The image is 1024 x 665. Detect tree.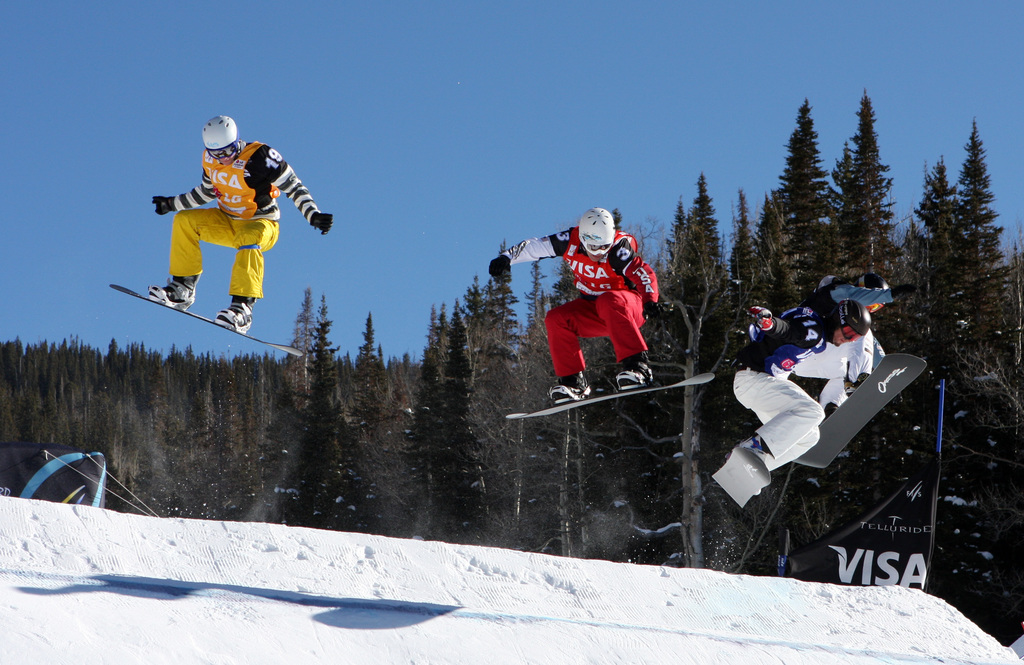
Detection: x1=668 y1=172 x2=727 y2=390.
